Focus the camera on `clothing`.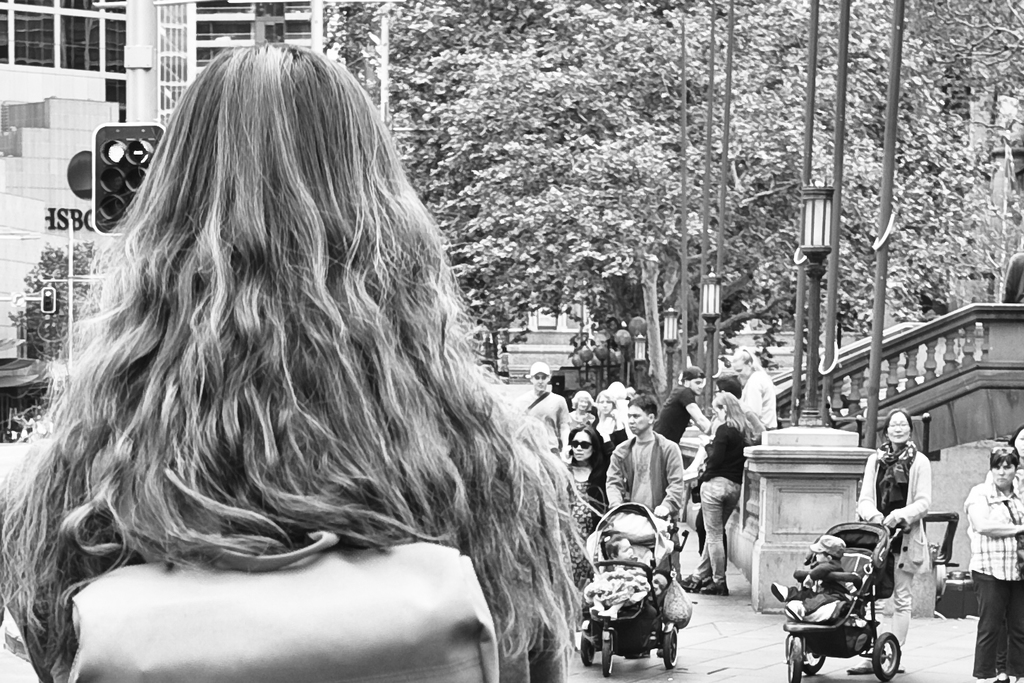
Focus region: 604, 562, 639, 576.
